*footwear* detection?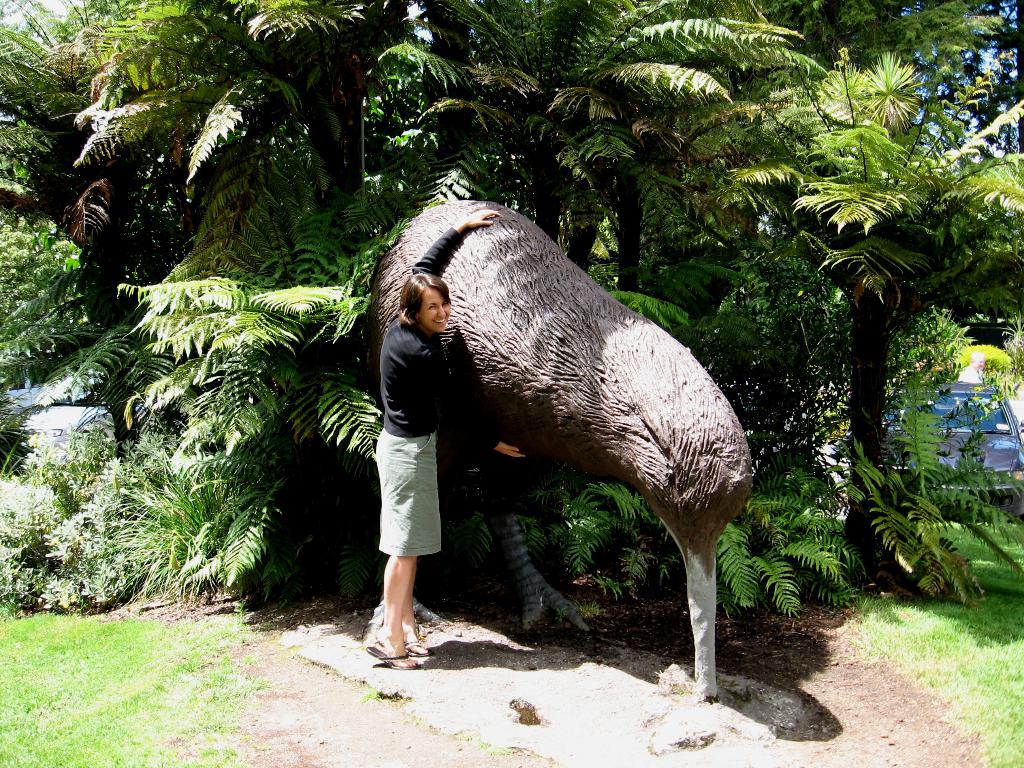
left=360, top=631, right=417, bottom=664
